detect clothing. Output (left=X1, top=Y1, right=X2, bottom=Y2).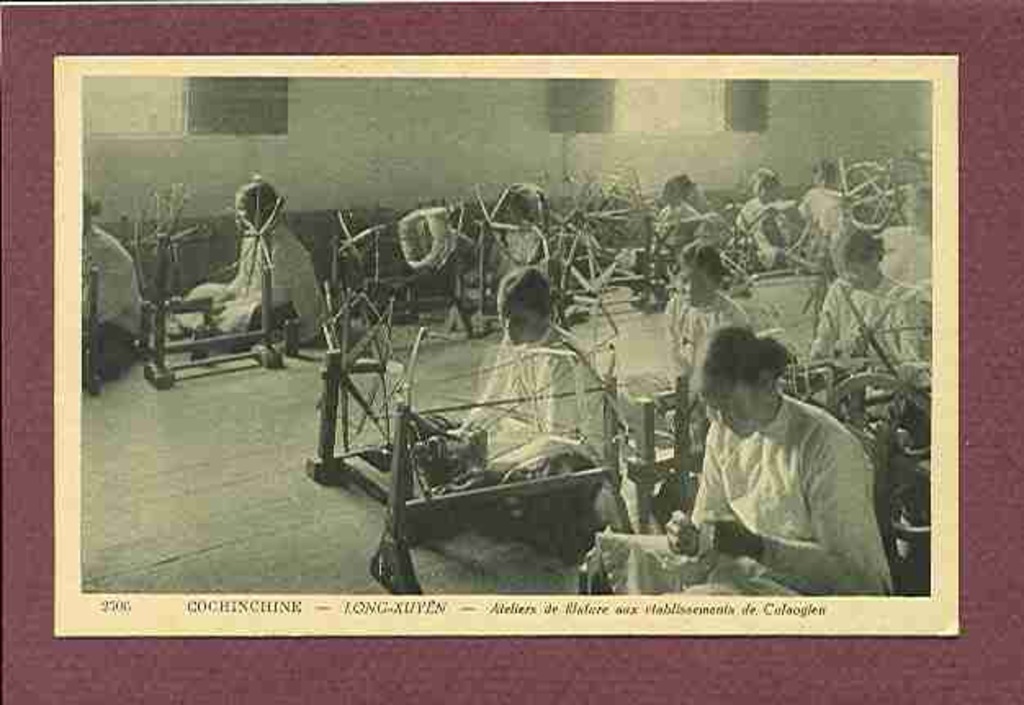
(left=440, top=337, right=607, bottom=504).
